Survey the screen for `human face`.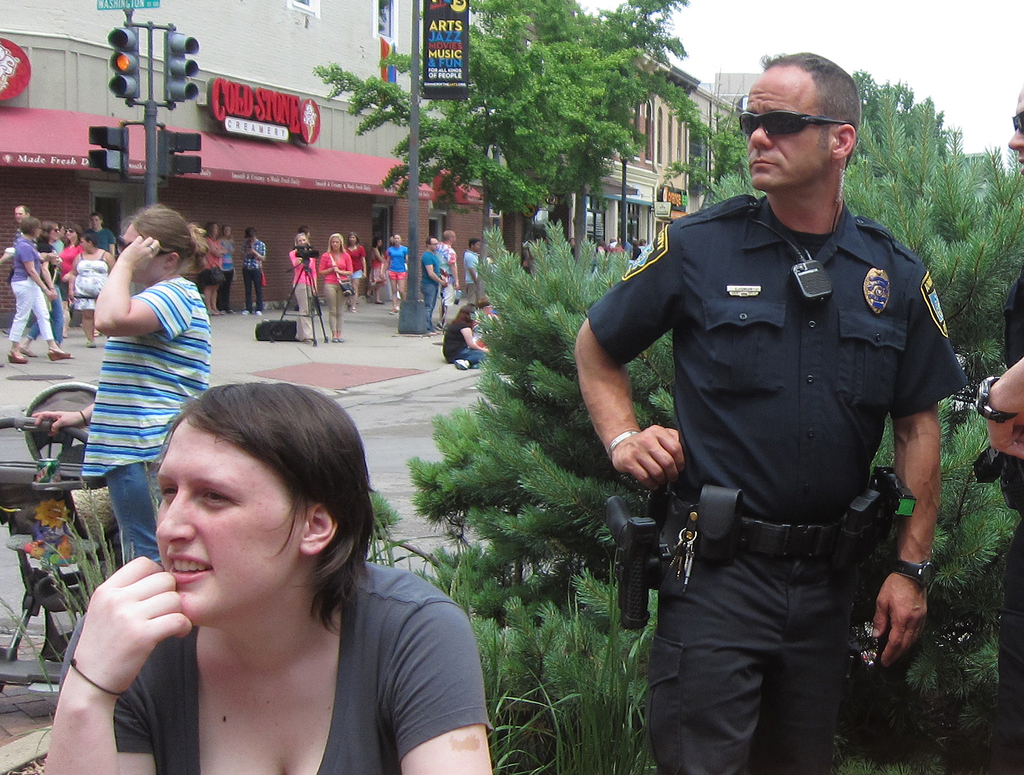
Survey found: [left=330, top=237, right=340, bottom=250].
